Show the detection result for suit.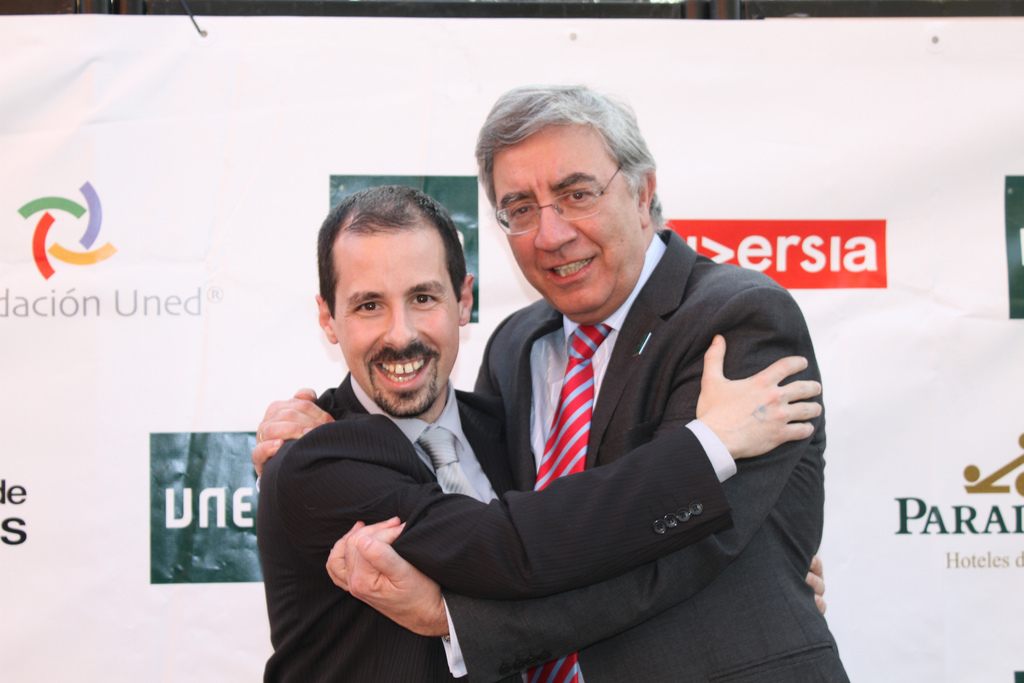
[261, 377, 732, 682].
